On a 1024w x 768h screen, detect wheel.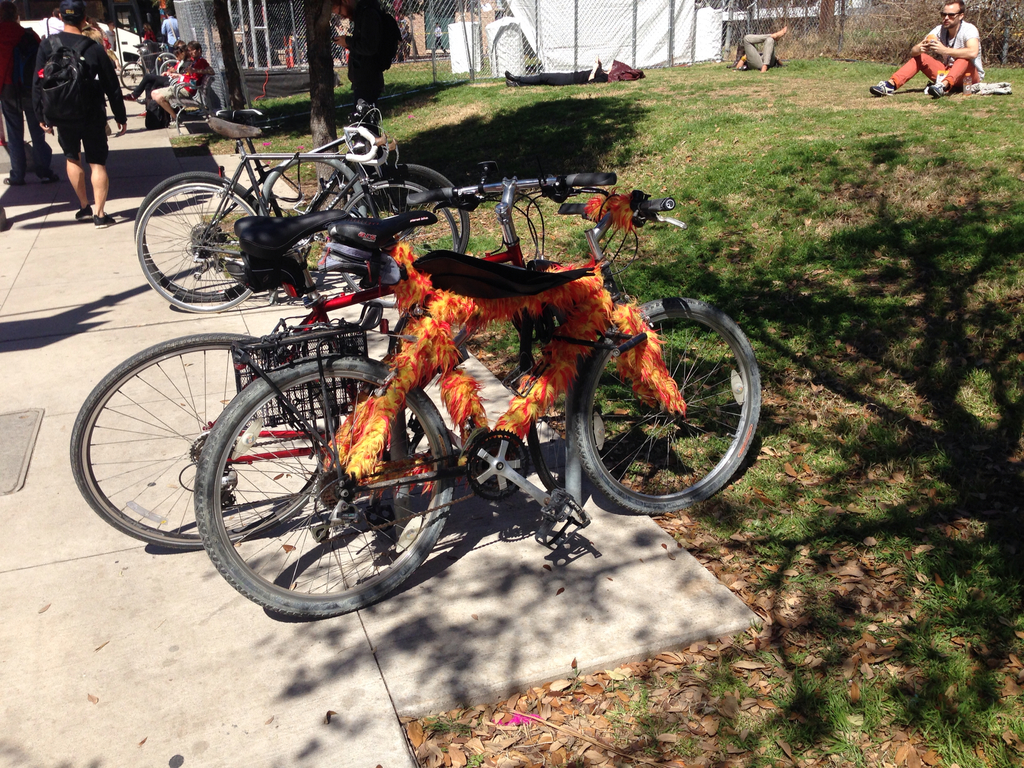
BBox(193, 352, 461, 632).
